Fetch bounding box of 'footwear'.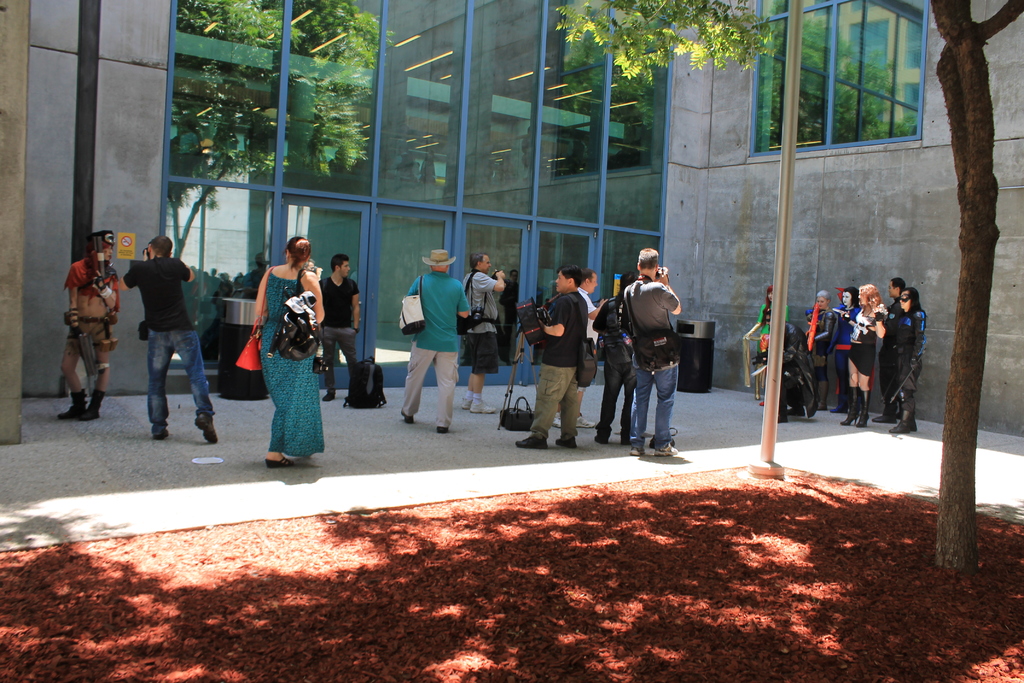
Bbox: (x1=855, y1=387, x2=874, y2=427).
